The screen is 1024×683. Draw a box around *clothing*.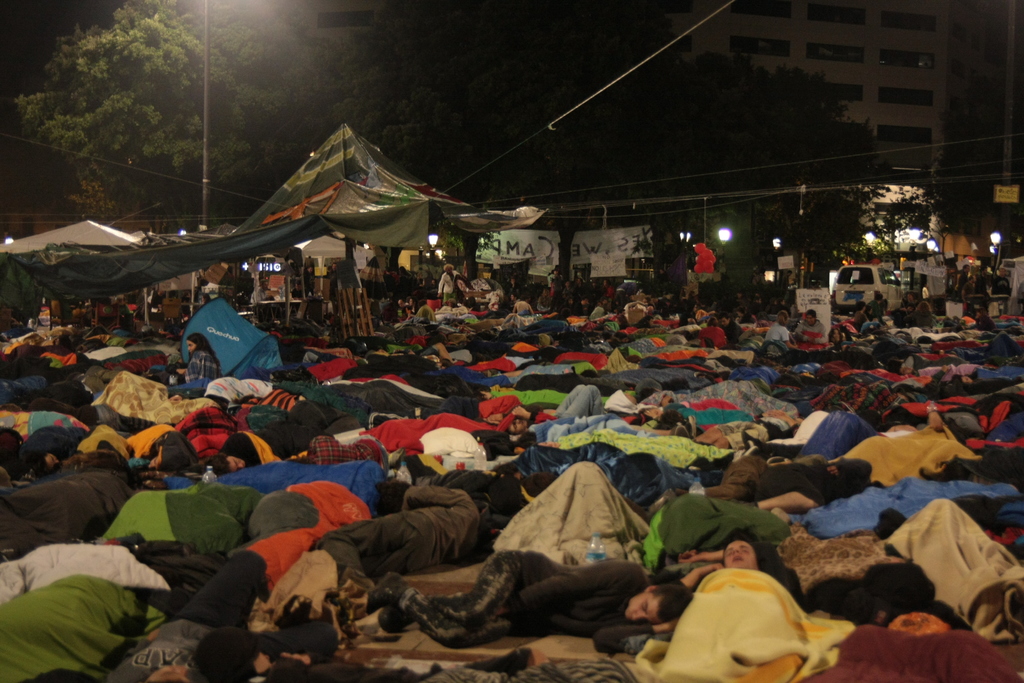
[left=403, top=542, right=651, bottom=647].
